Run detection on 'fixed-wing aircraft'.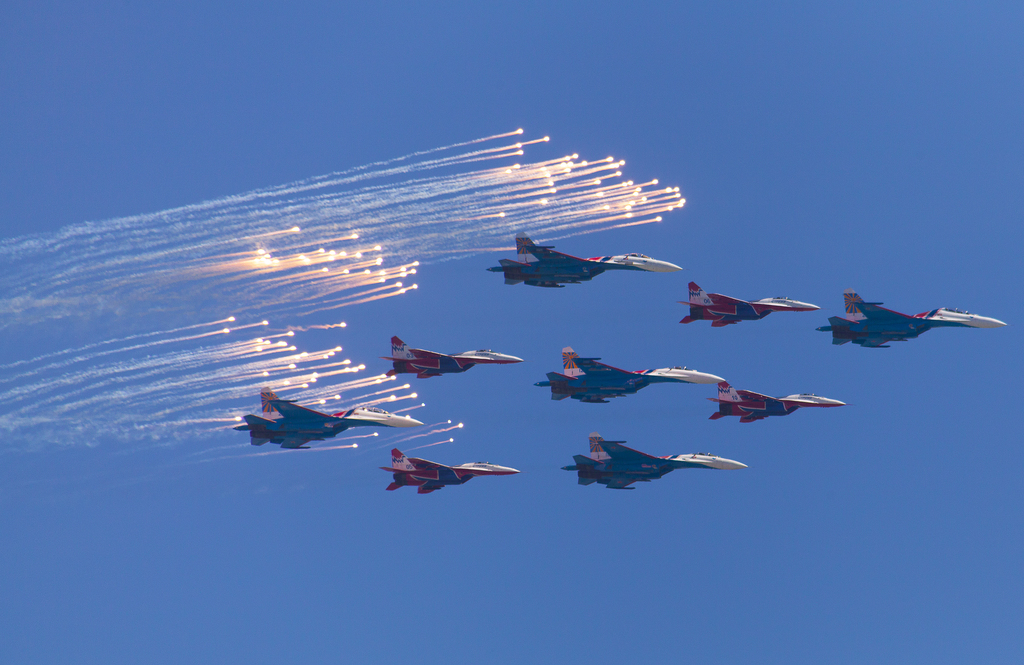
Result: pyautogui.locateOnScreen(540, 348, 725, 407).
